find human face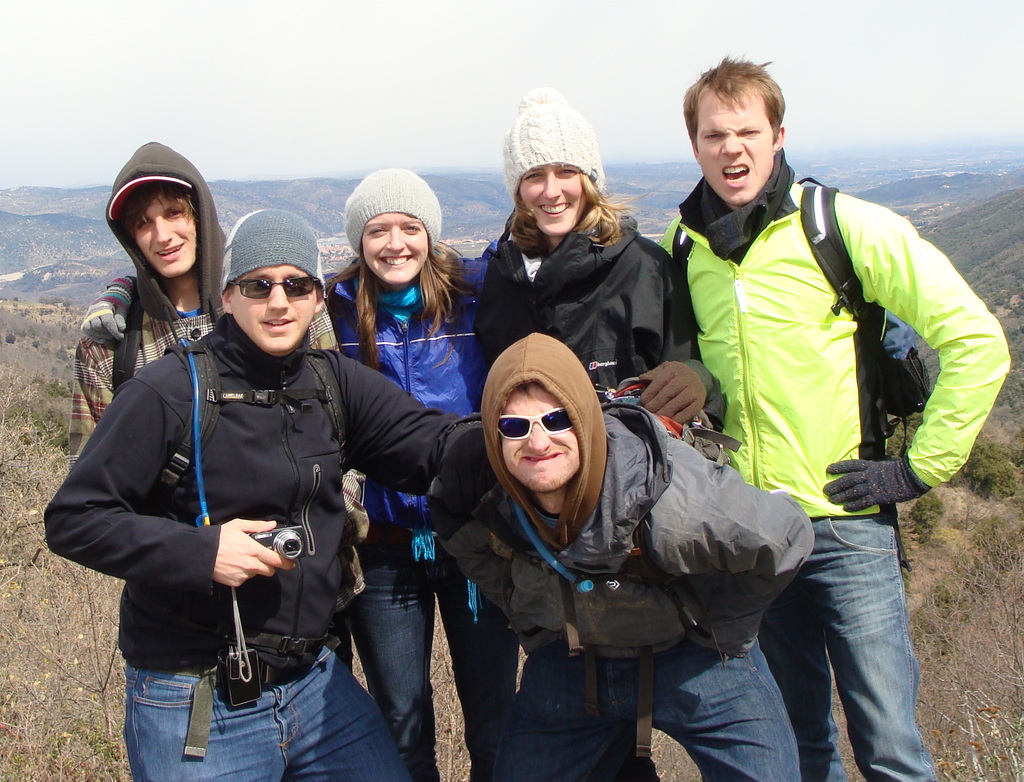
<box>365,212,429,284</box>
